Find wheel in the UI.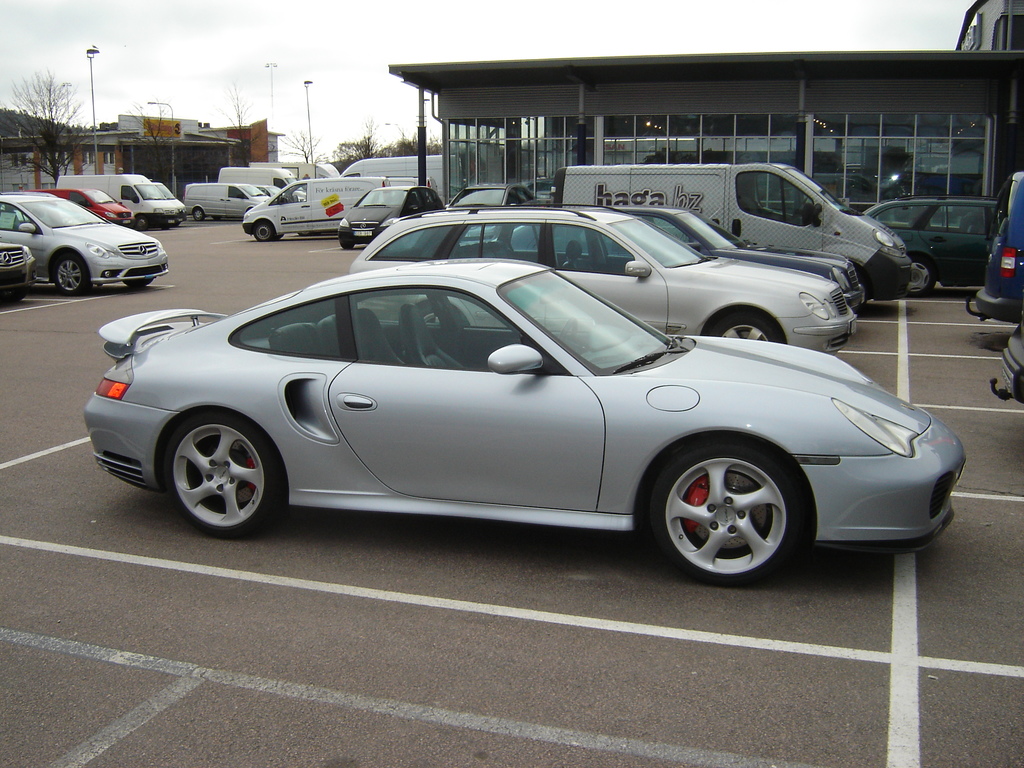
UI element at box(906, 257, 939, 298).
